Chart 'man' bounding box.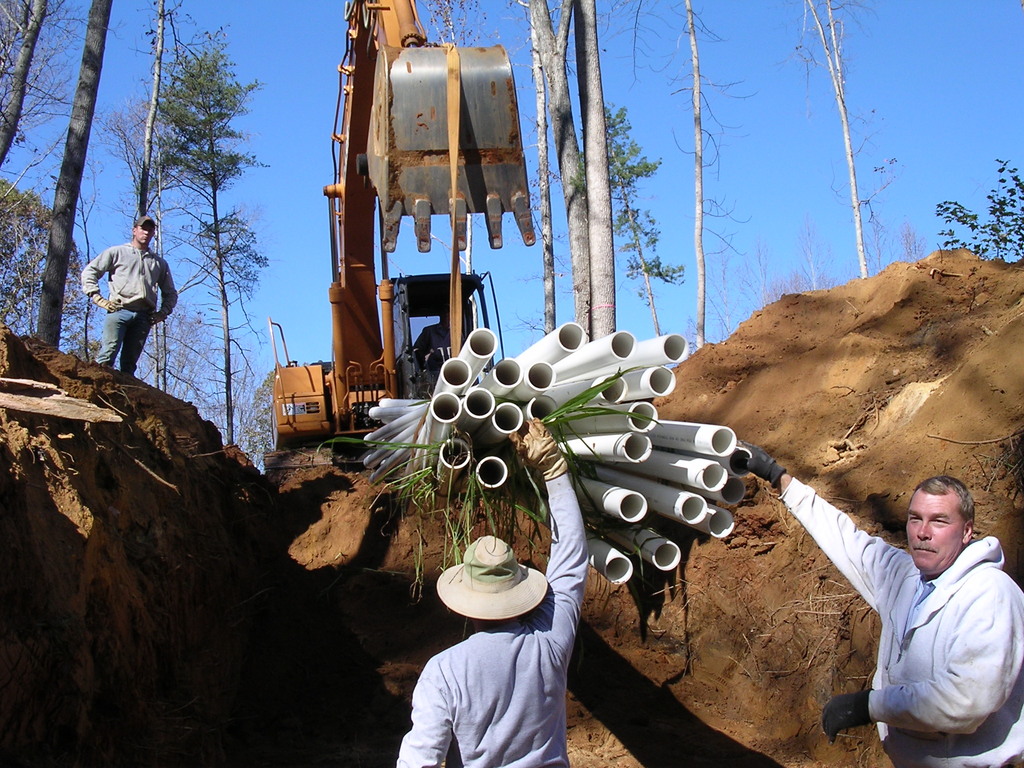
Charted: 737/440/1023/767.
